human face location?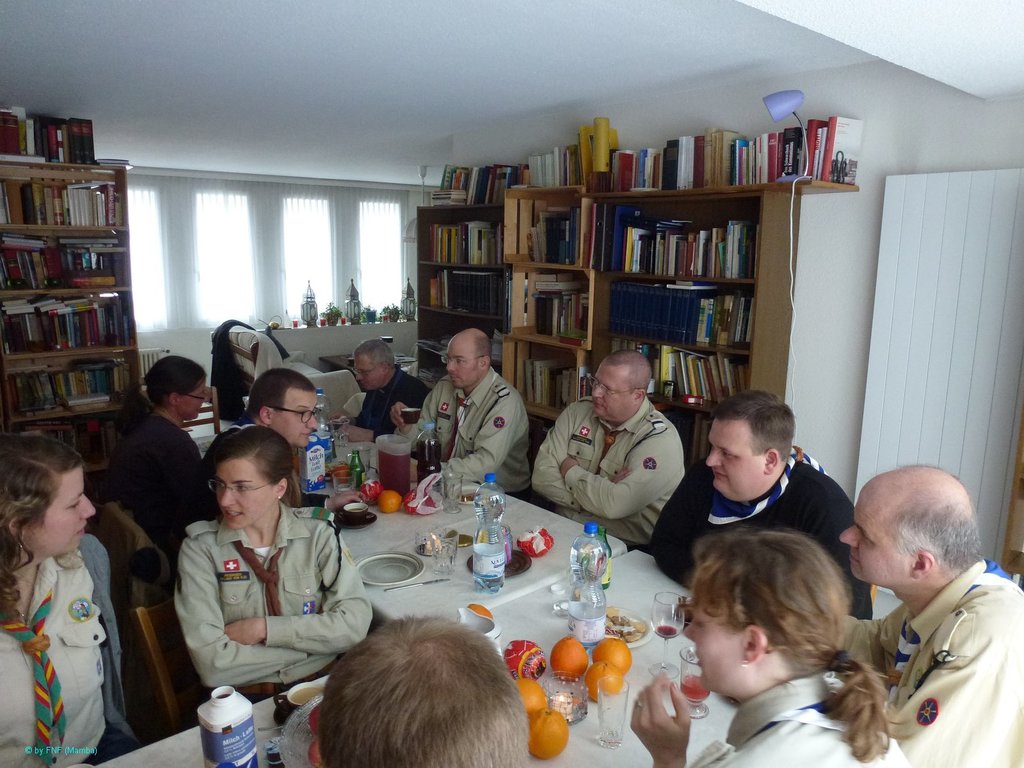
<box>440,336,475,388</box>
